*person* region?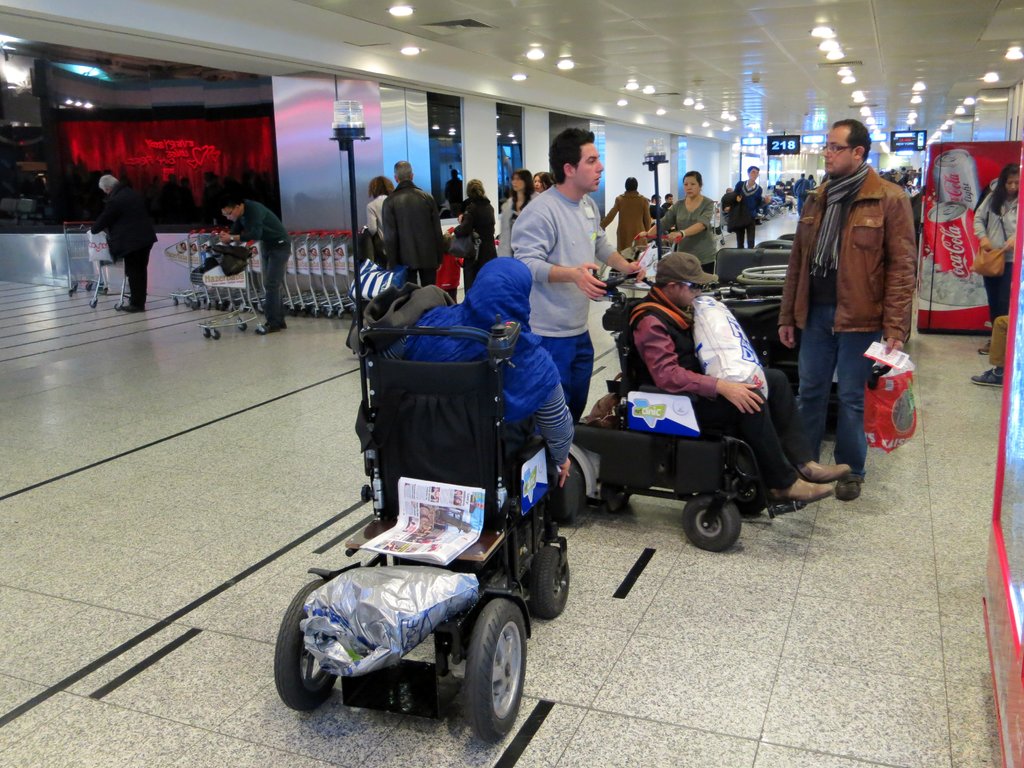
locate(210, 189, 285, 335)
